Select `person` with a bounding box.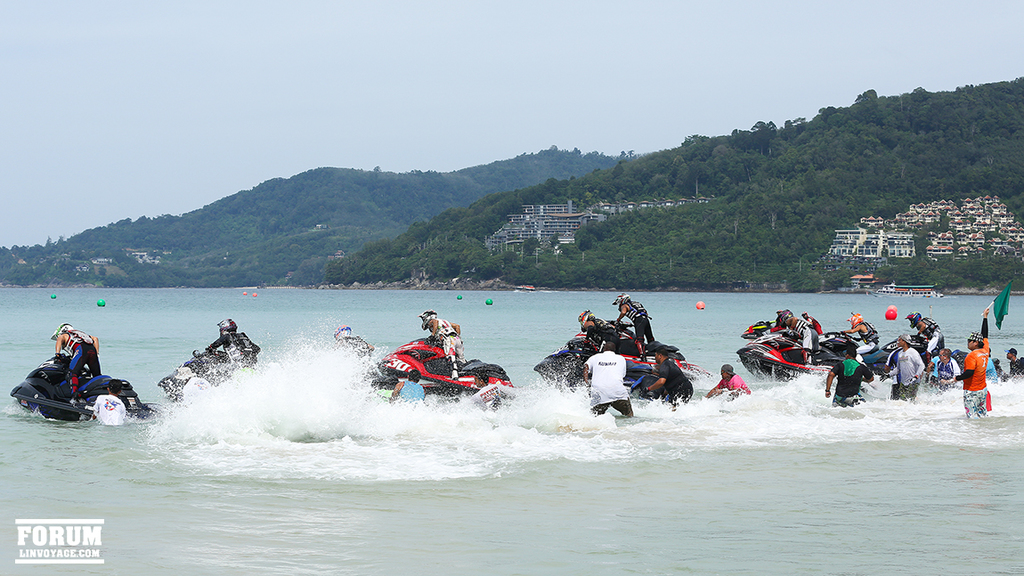
<region>963, 316, 1004, 415</region>.
